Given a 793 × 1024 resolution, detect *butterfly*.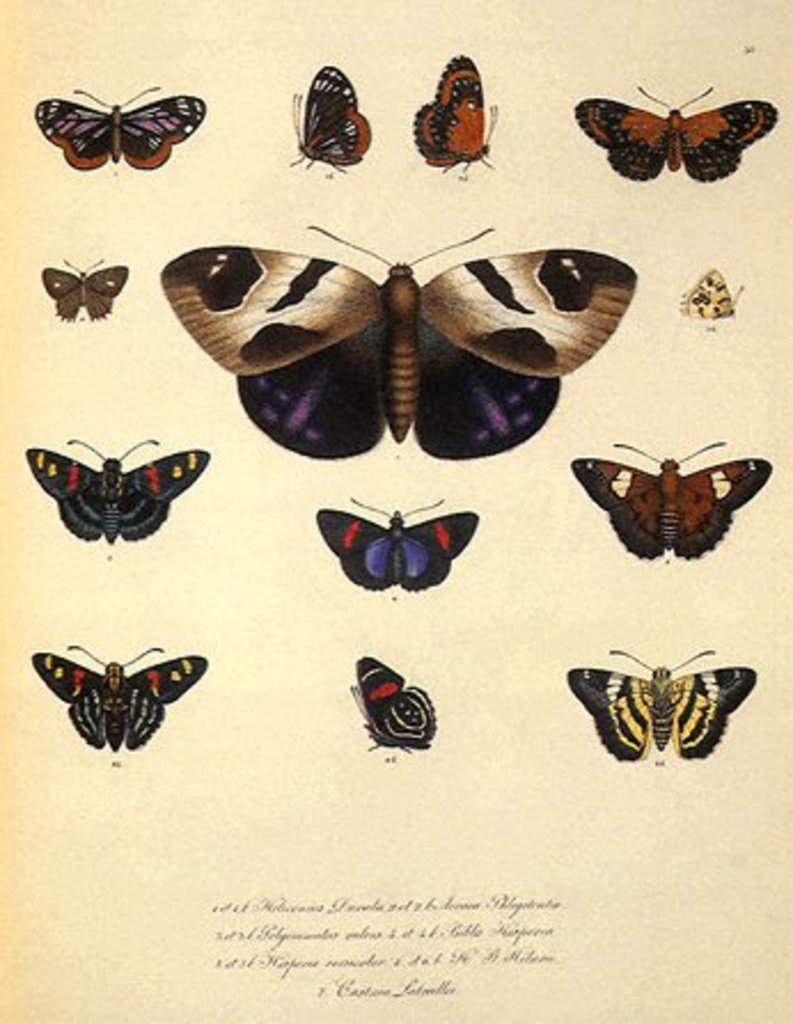
left=568, top=82, right=777, bottom=183.
